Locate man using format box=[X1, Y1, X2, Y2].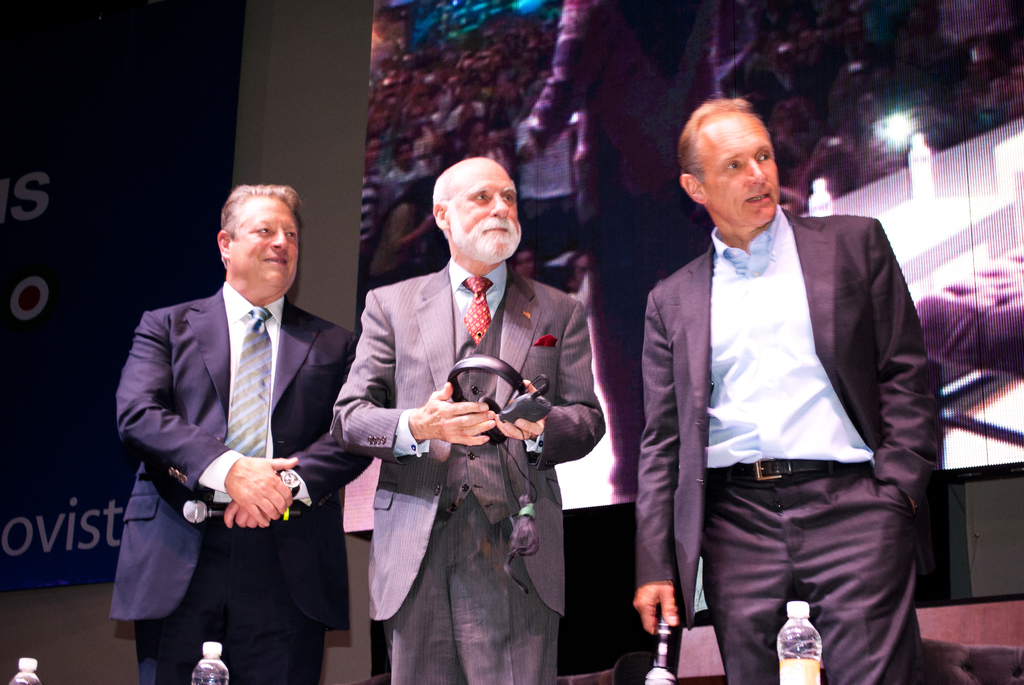
box=[513, 0, 715, 513].
